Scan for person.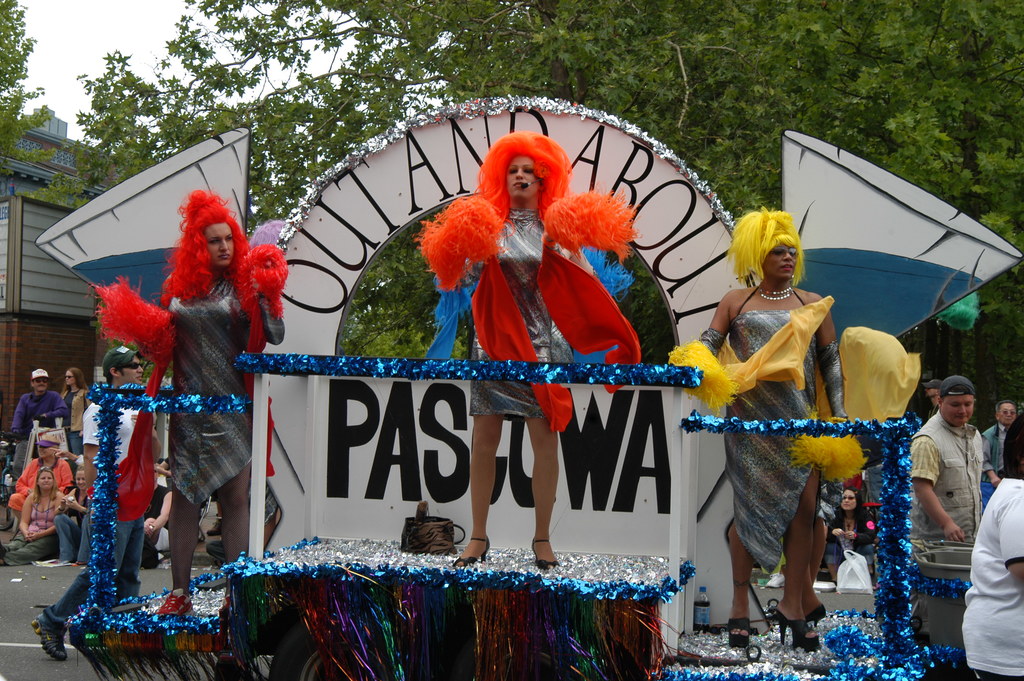
Scan result: 981, 402, 1023, 487.
